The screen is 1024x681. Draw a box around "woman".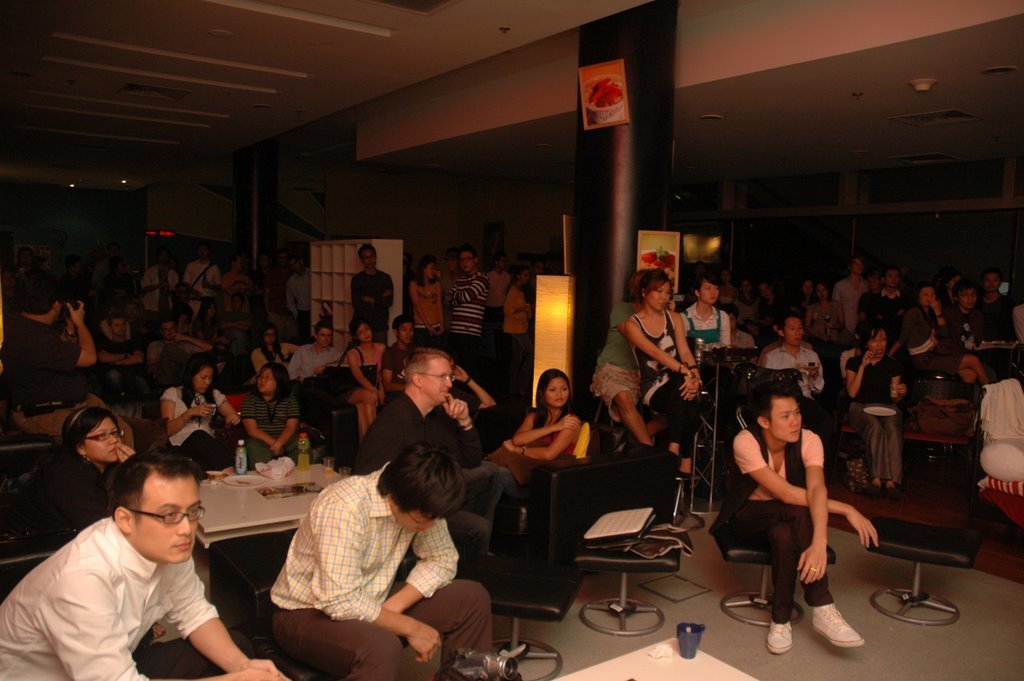
{"x1": 29, "y1": 406, "x2": 134, "y2": 525}.
